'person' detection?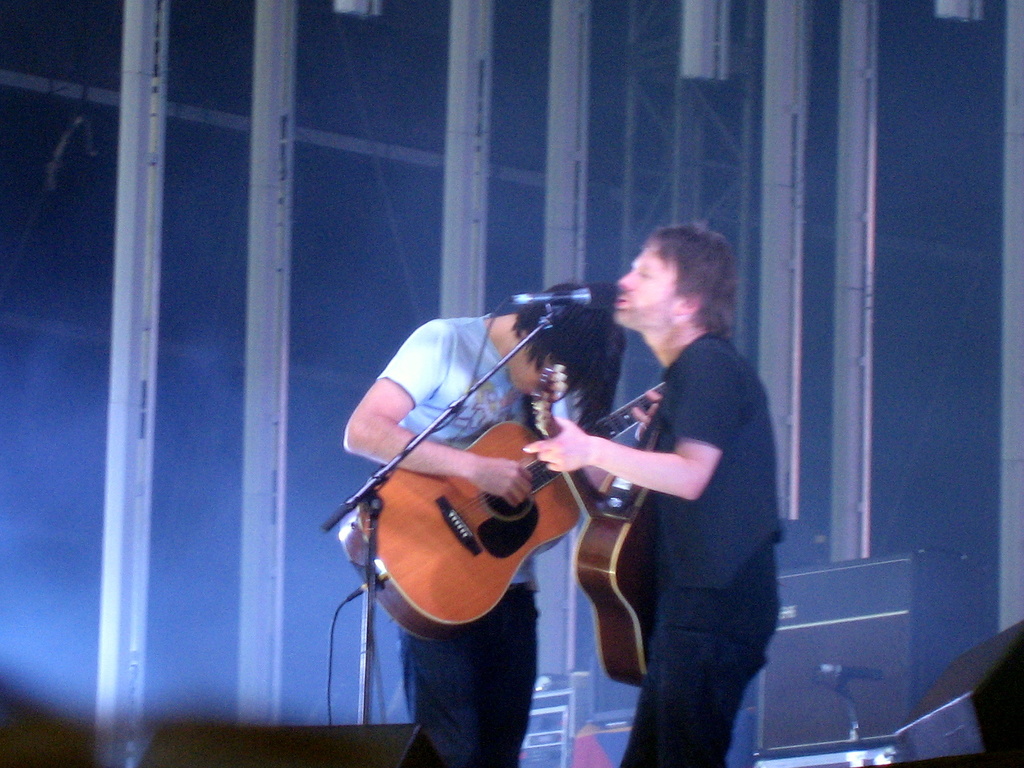
<region>555, 202, 780, 767</region>
